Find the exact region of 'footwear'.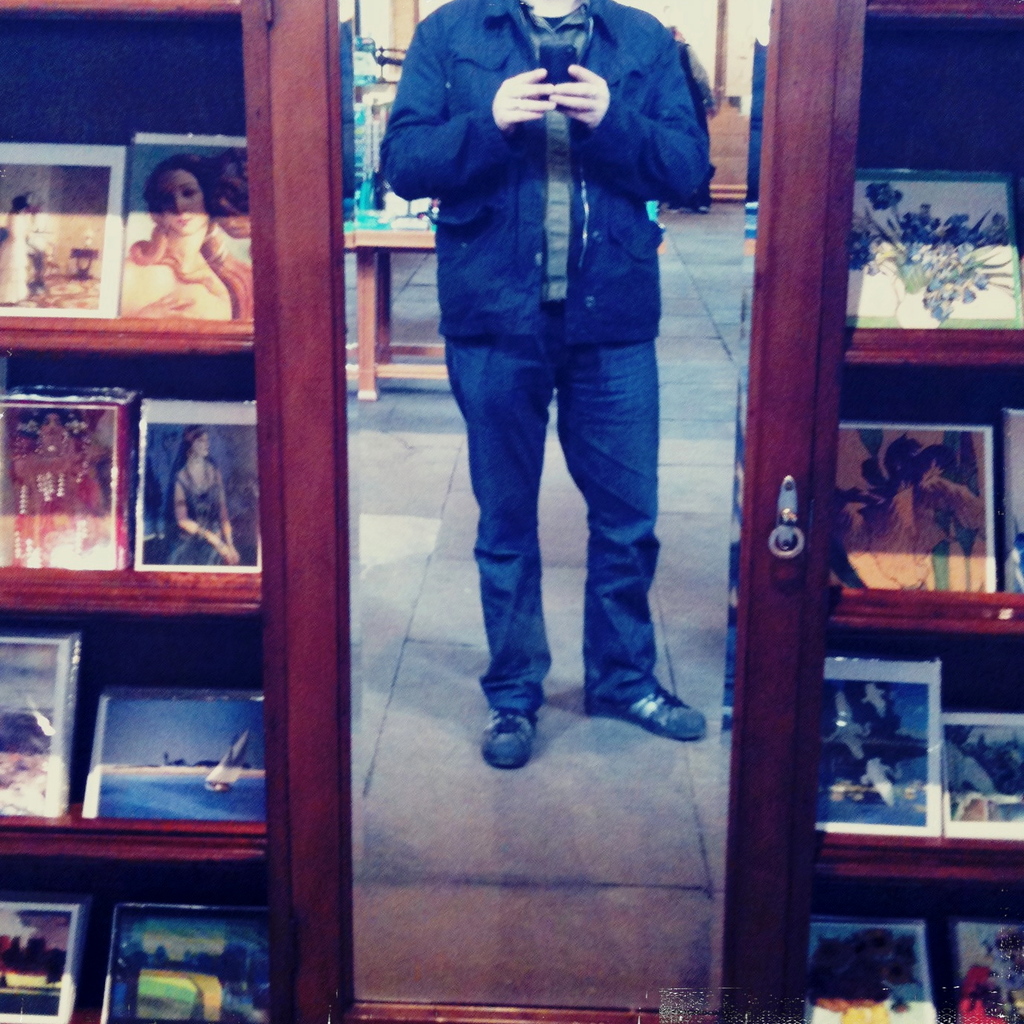
Exact region: <region>579, 671, 710, 738</region>.
